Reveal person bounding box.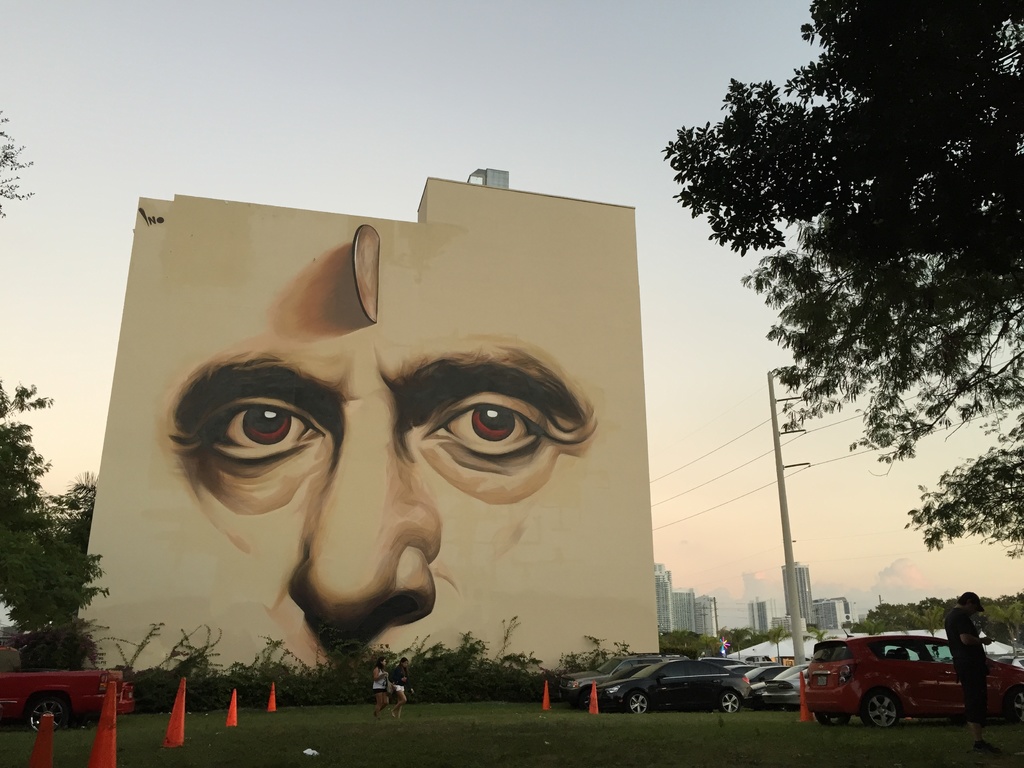
Revealed: crop(940, 590, 996, 750).
